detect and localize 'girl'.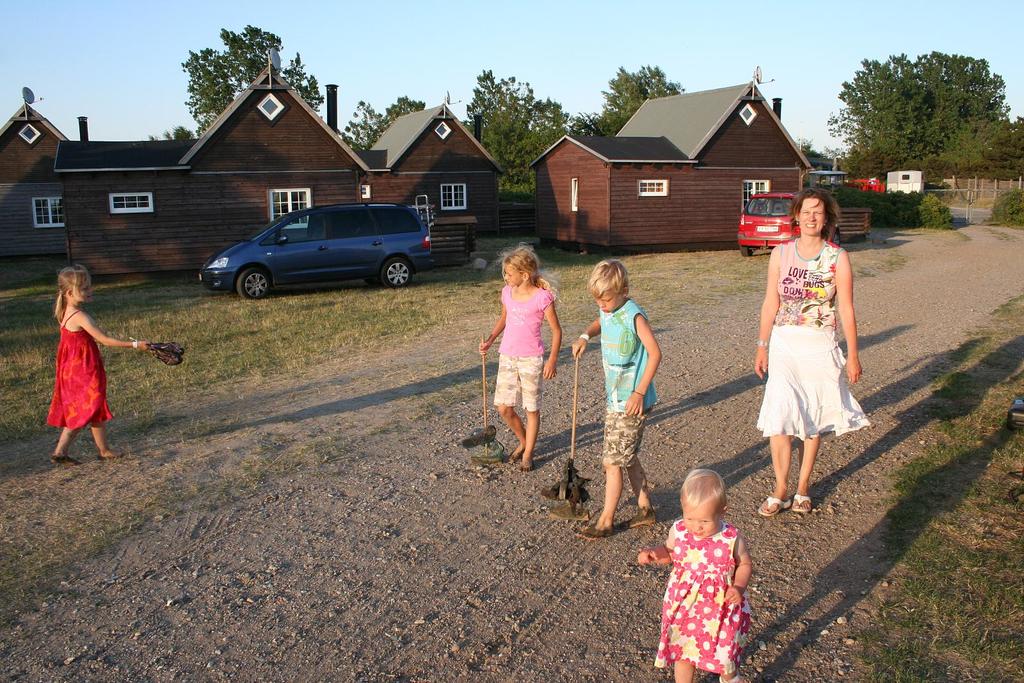
Localized at [left=639, top=466, right=755, bottom=682].
